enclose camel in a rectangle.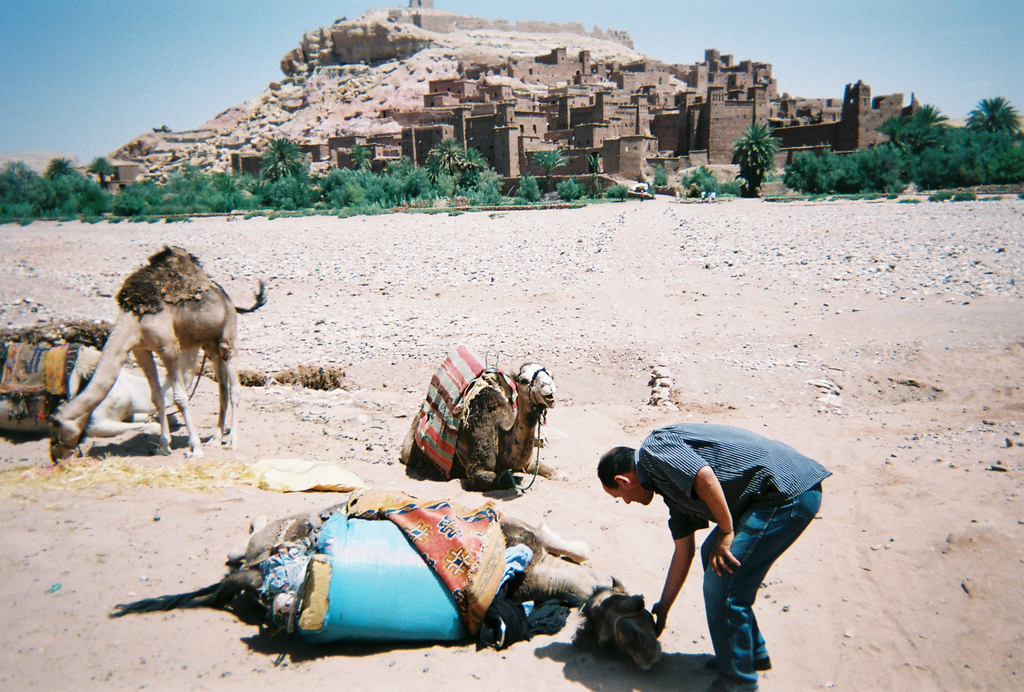
111,503,666,673.
